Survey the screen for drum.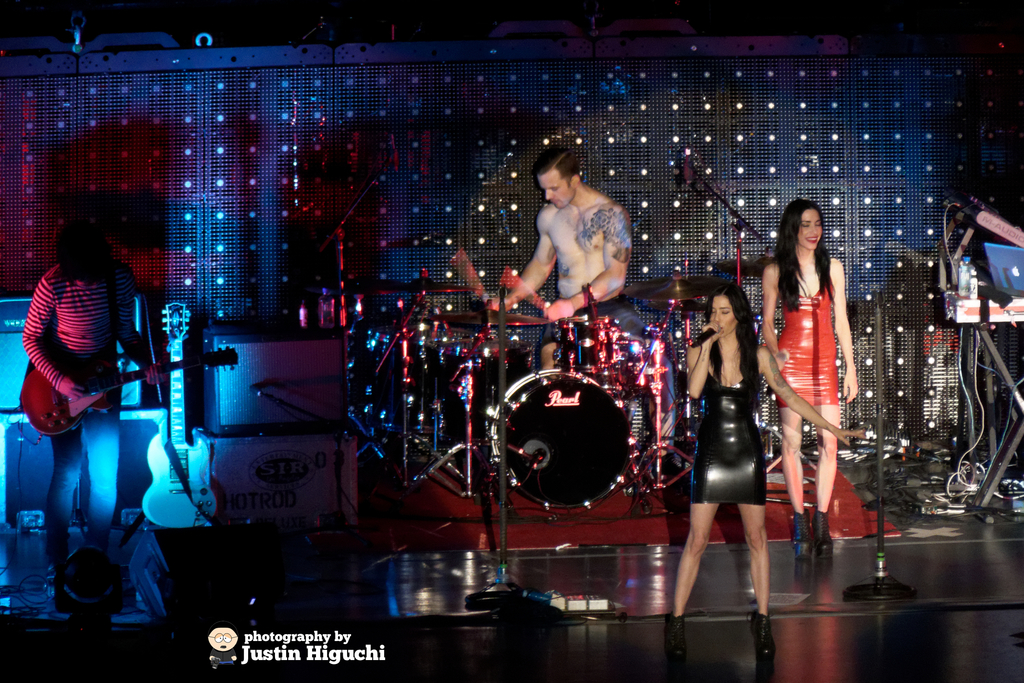
Survey found: region(426, 342, 531, 402).
